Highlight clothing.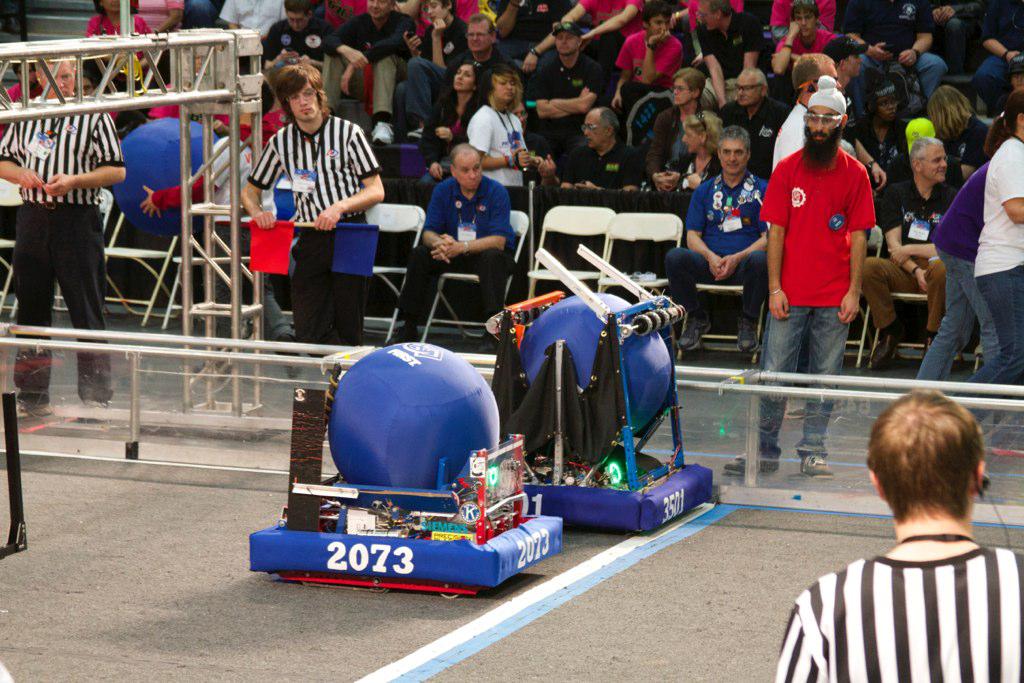
Highlighted region: [x1=156, y1=94, x2=267, y2=237].
